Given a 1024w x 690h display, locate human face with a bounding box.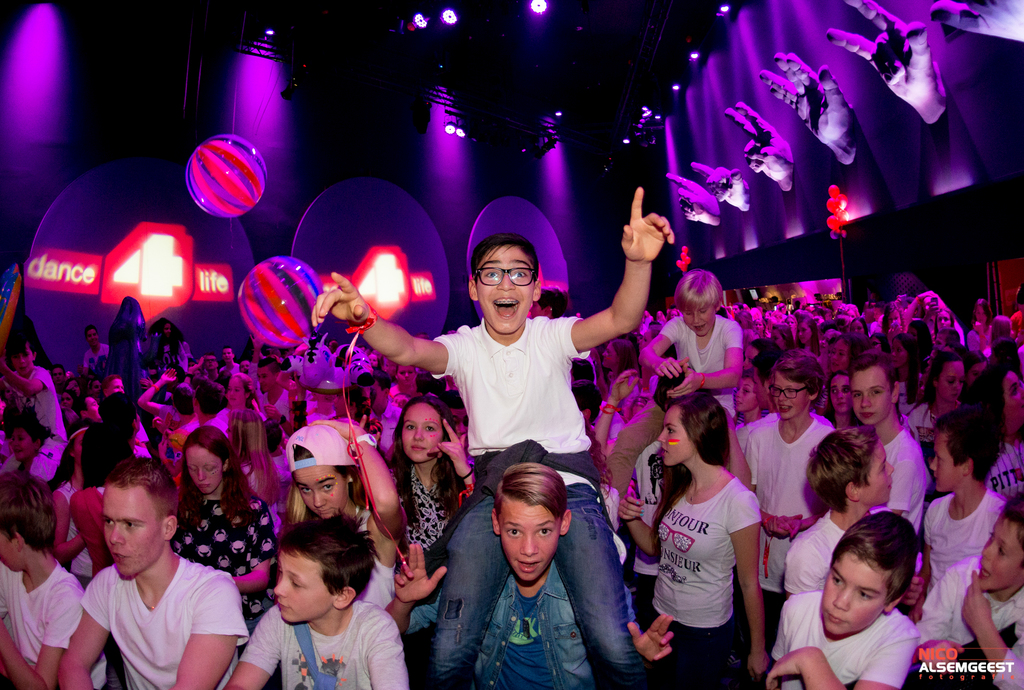
Located: <region>474, 246, 534, 329</region>.
